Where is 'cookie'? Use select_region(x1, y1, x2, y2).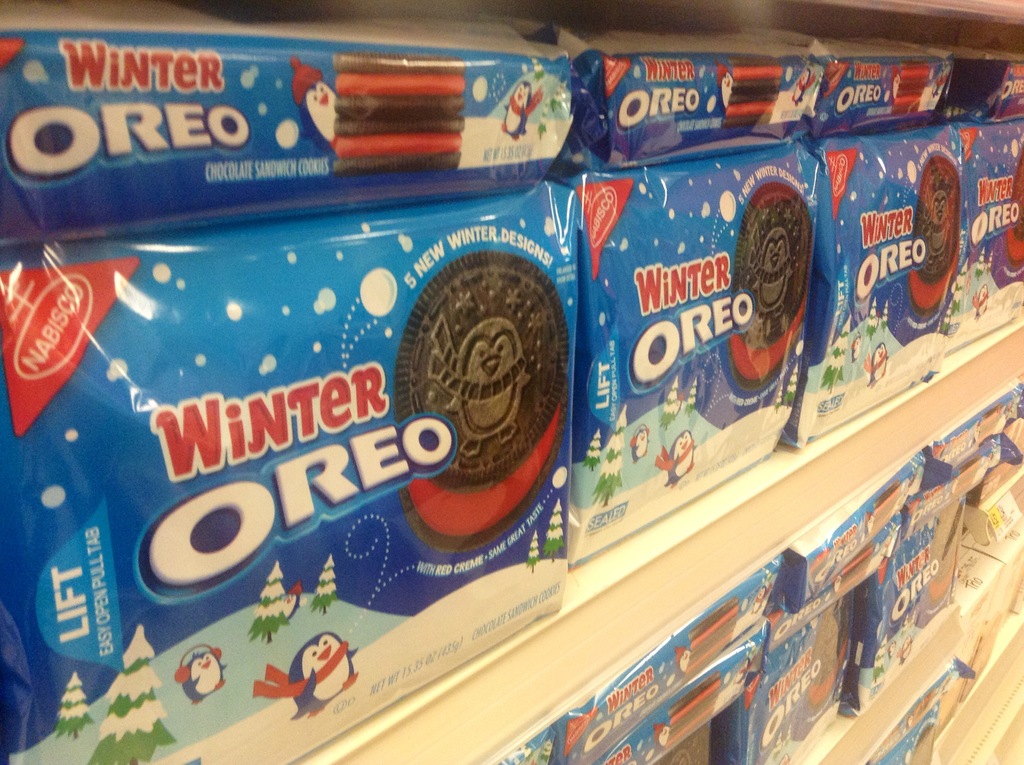
select_region(335, 53, 467, 170).
